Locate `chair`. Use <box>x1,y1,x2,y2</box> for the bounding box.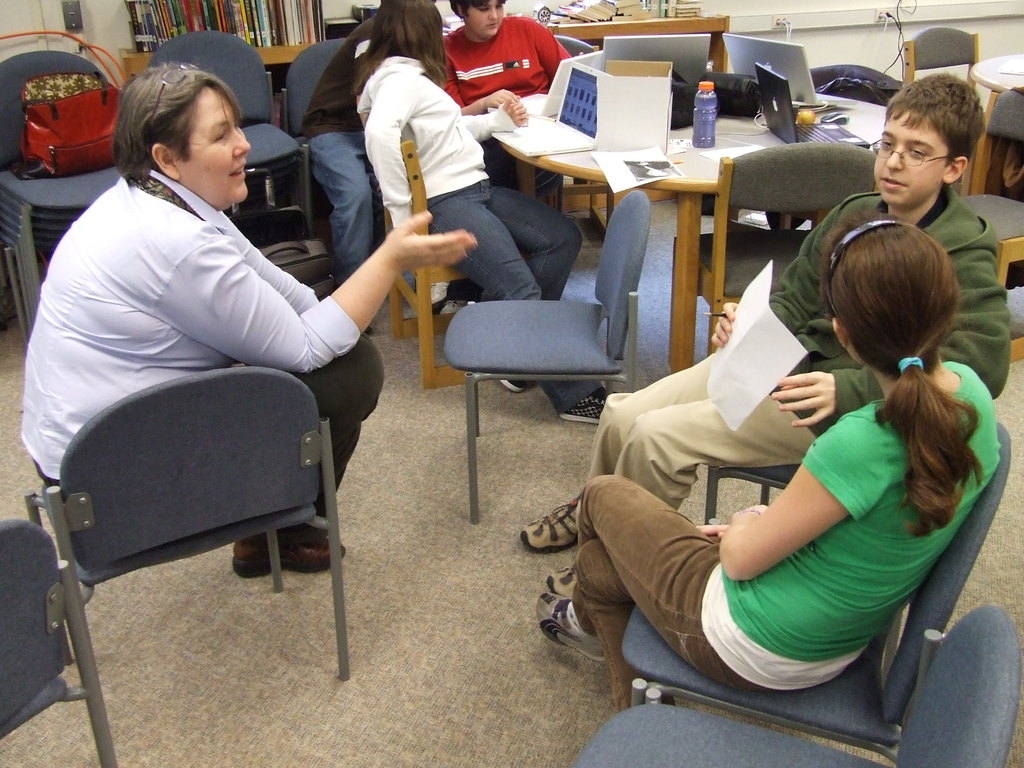
<box>0,517,118,767</box>.
